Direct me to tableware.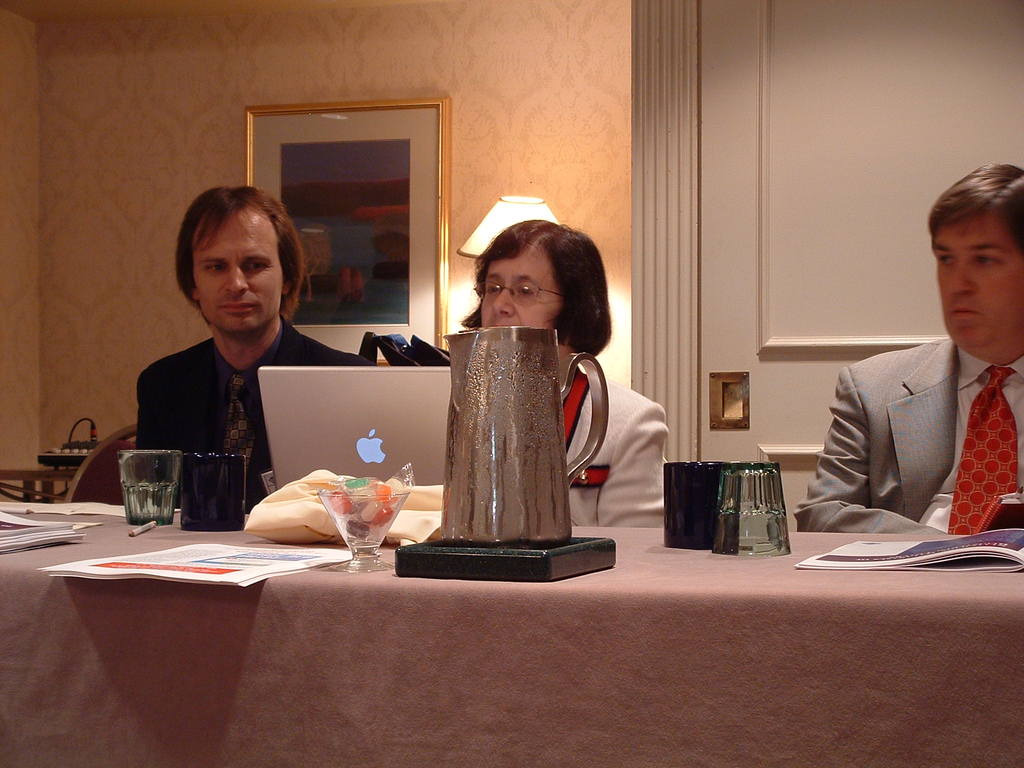
Direction: (177,447,243,532).
